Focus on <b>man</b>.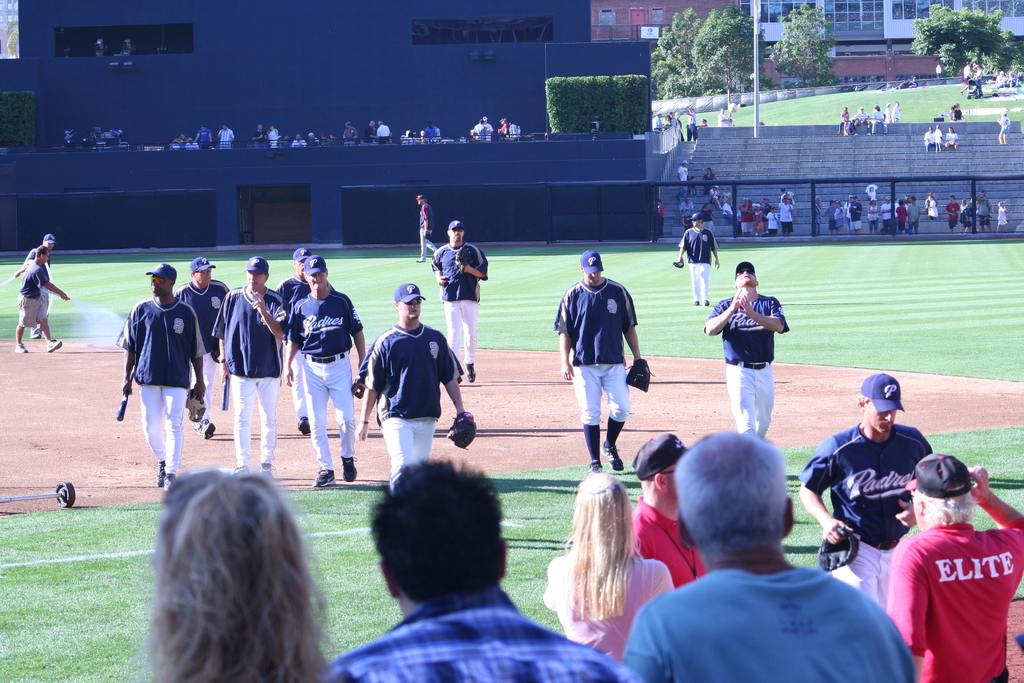
Focused at <region>472, 118, 485, 143</region>.
